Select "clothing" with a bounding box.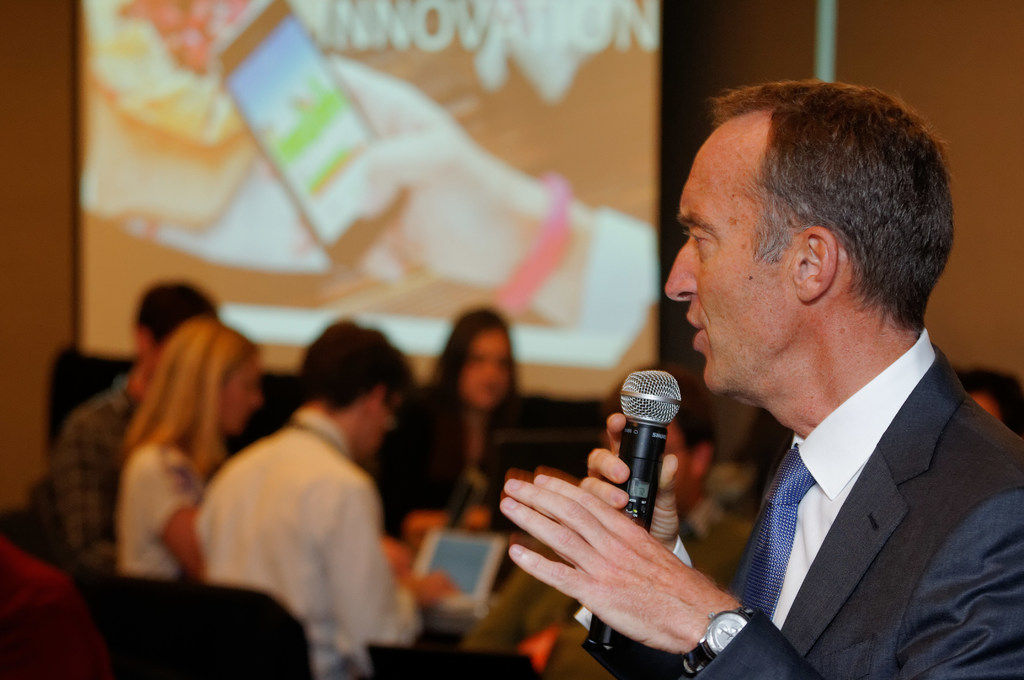
{"x1": 575, "y1": 332, "x2": 1023, "y2": 679}.
